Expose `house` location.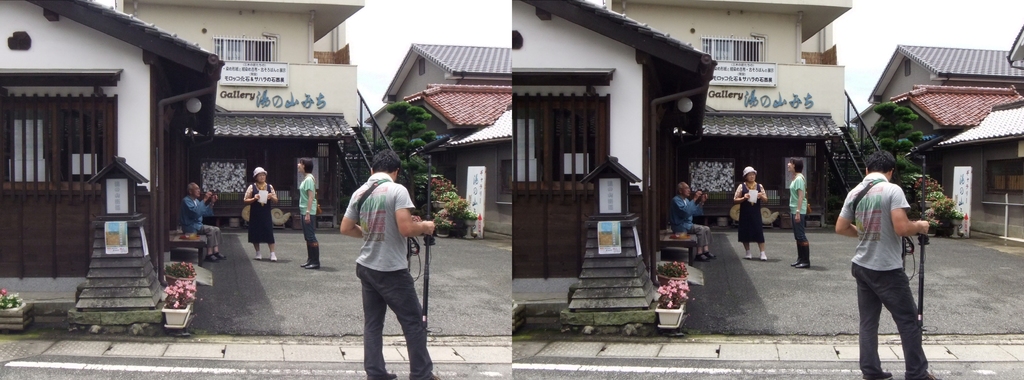
Exposed at {"x1": 106, "y1": 0, "x2": 392, "y2": 226}.
